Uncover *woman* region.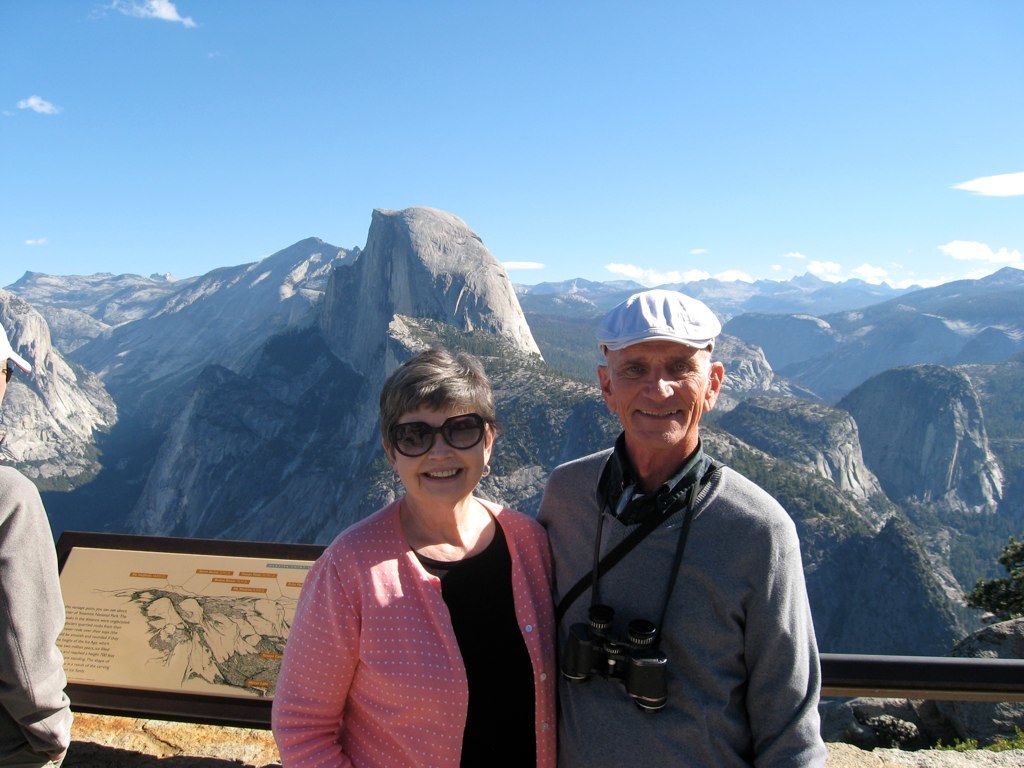
Uncovered: pyautogui.locateOnScreen(268, 354, 564, 767).
